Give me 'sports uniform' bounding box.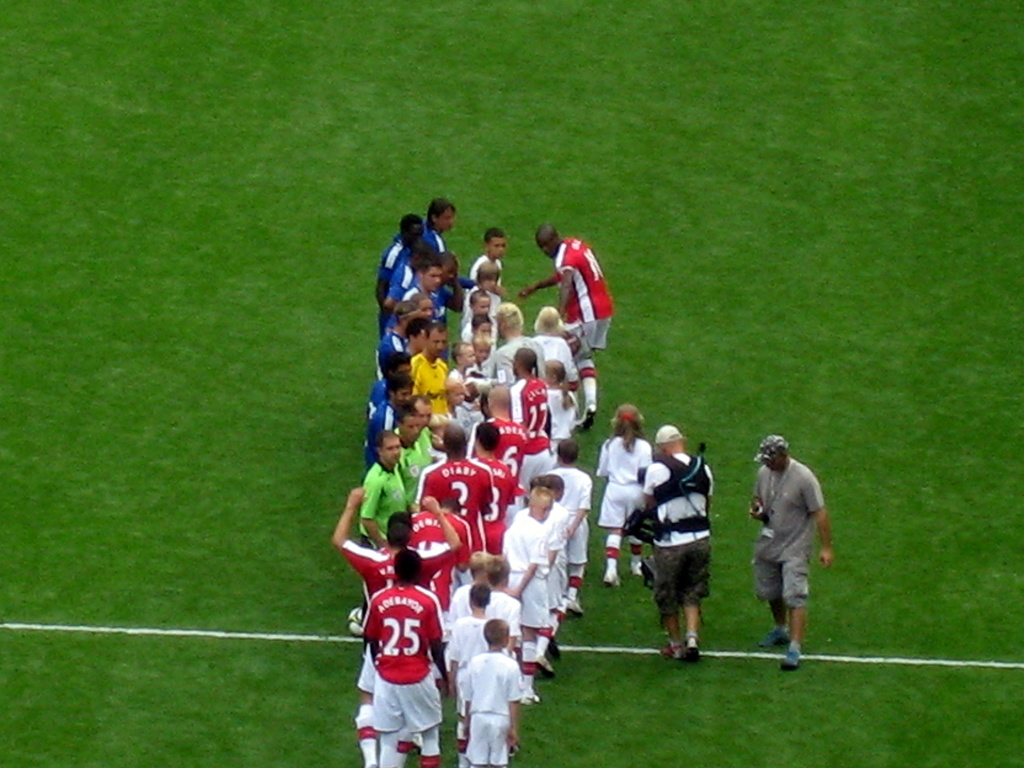
crop(493, 585, 519, 634).
